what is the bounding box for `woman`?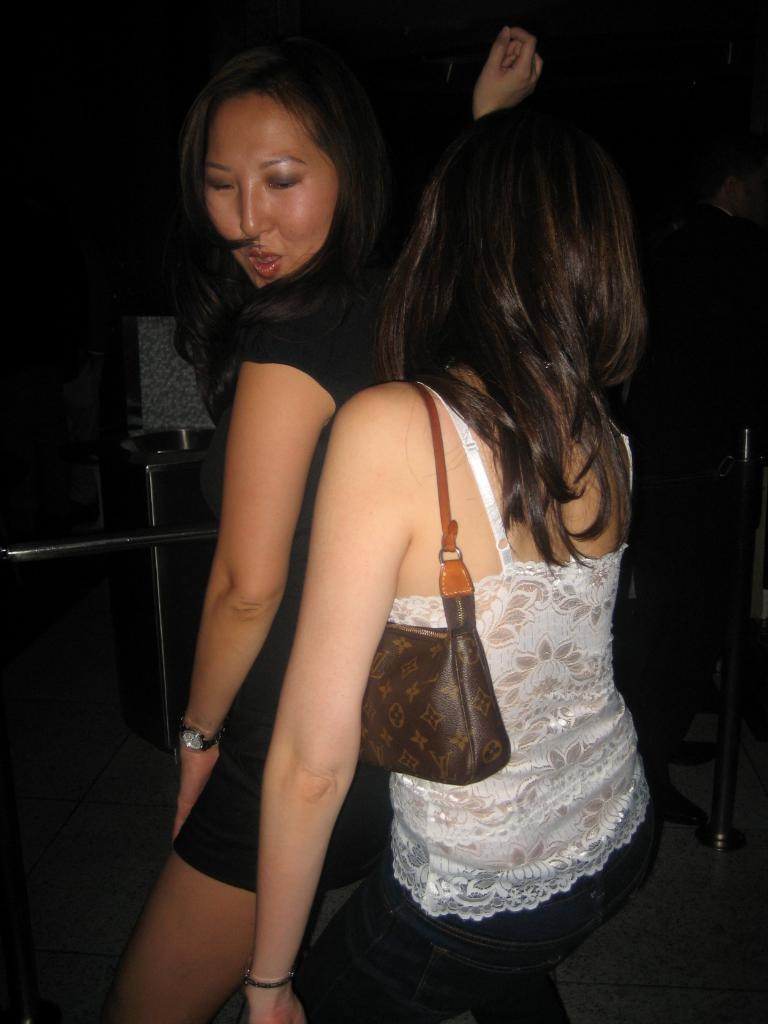
left=238, top=100, right=665, bottom=1023.
